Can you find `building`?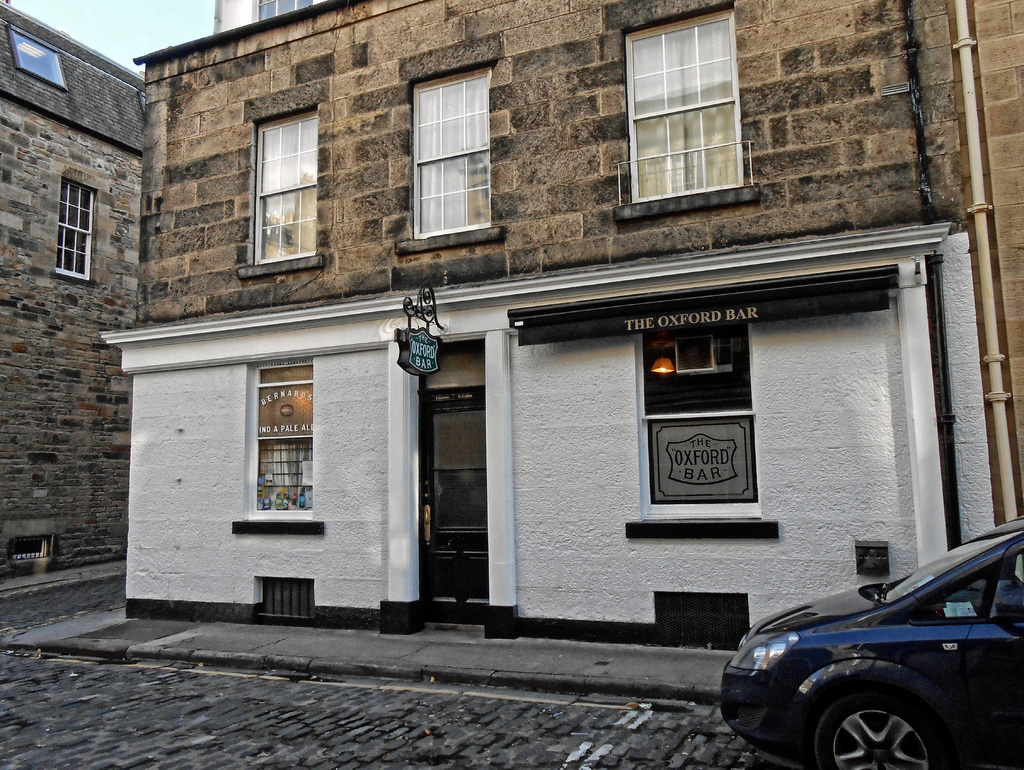
Yes, bounding box: x1=124, y1=0, x2=1023, y2=648.
